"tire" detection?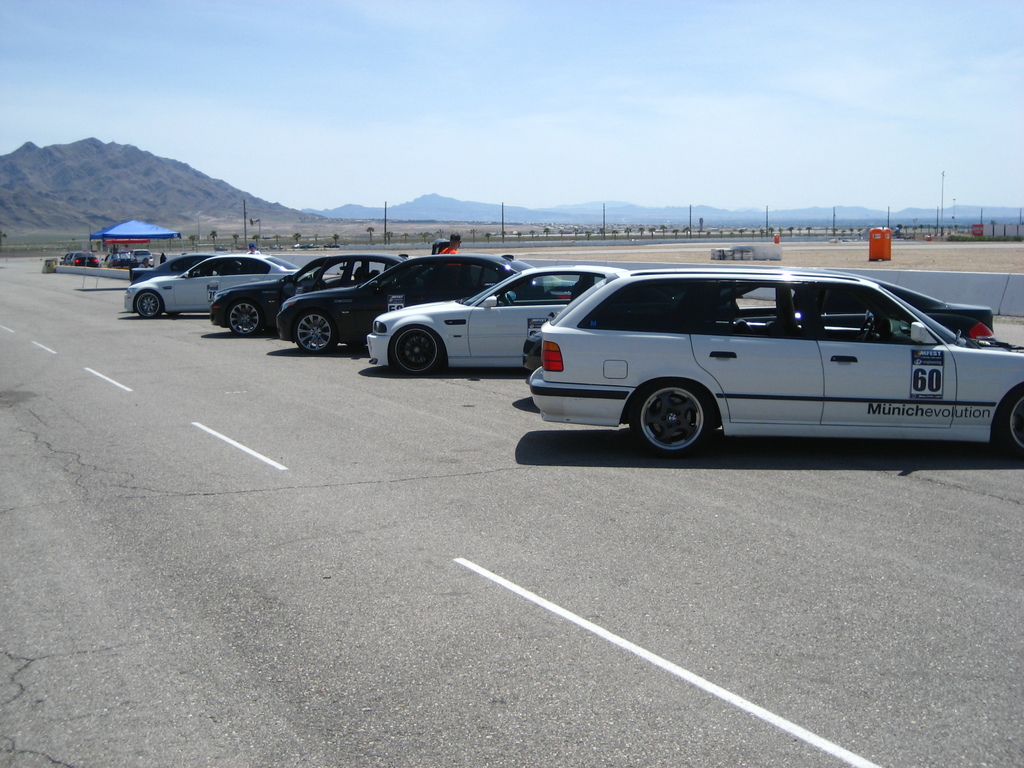
292 310 337 352
